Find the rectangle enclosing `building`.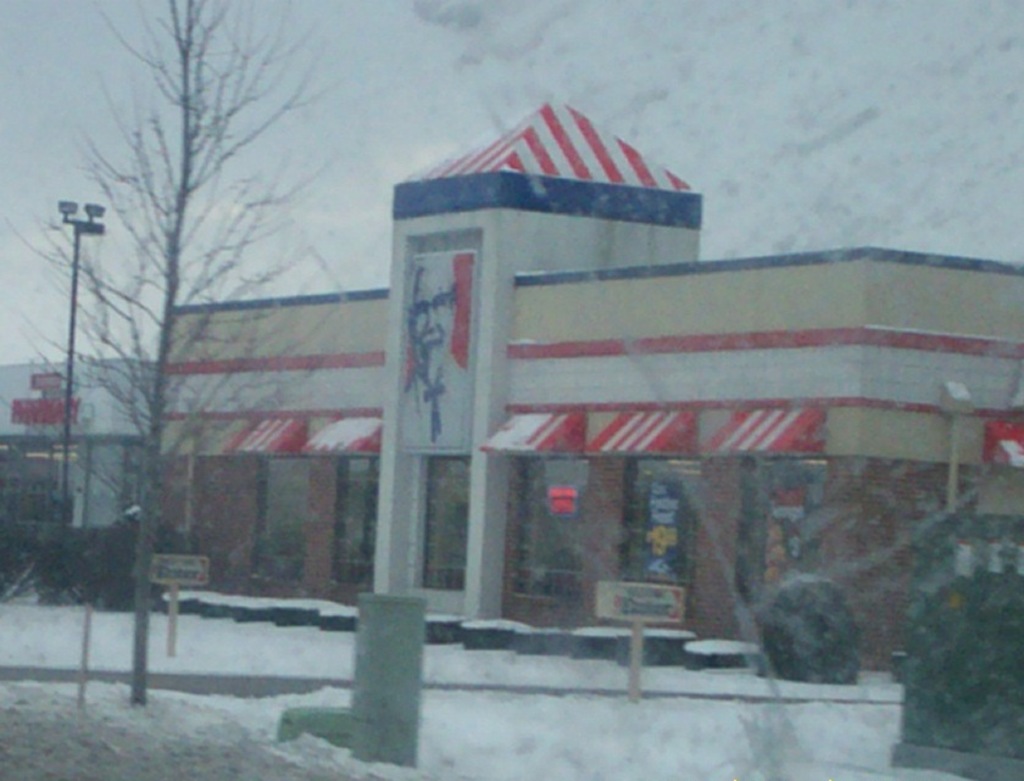
x1=149 y1=99 x2=1023 y2=669.
